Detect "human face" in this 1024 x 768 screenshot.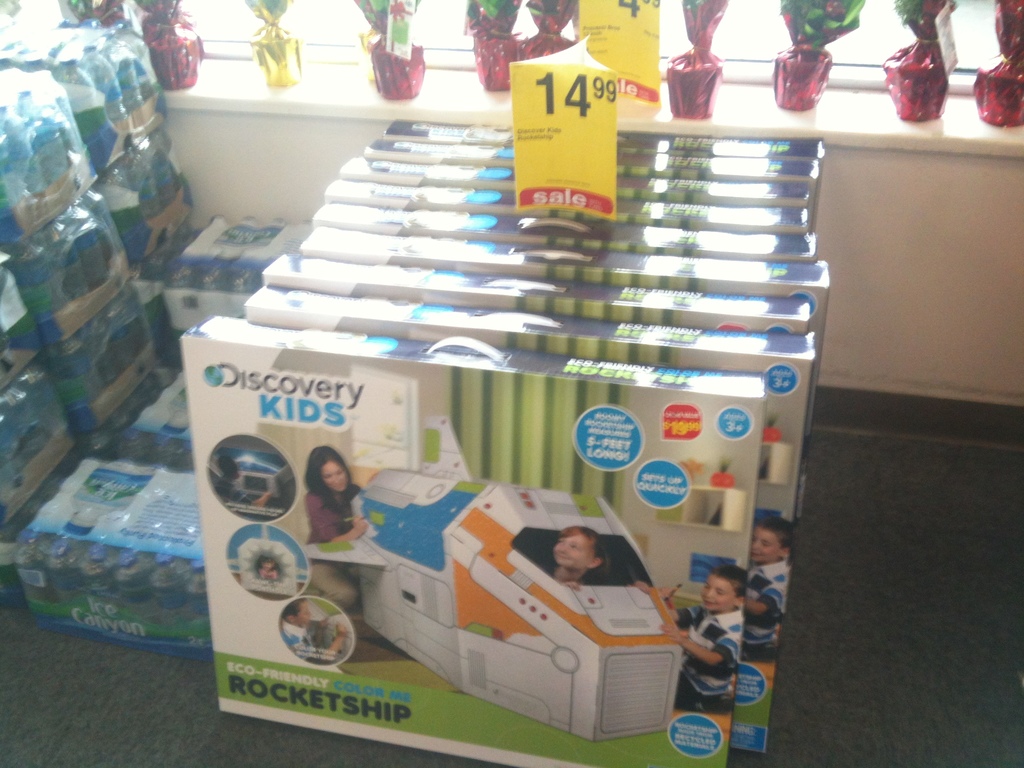
Detection: select_region(554, 536, 595, 569).
